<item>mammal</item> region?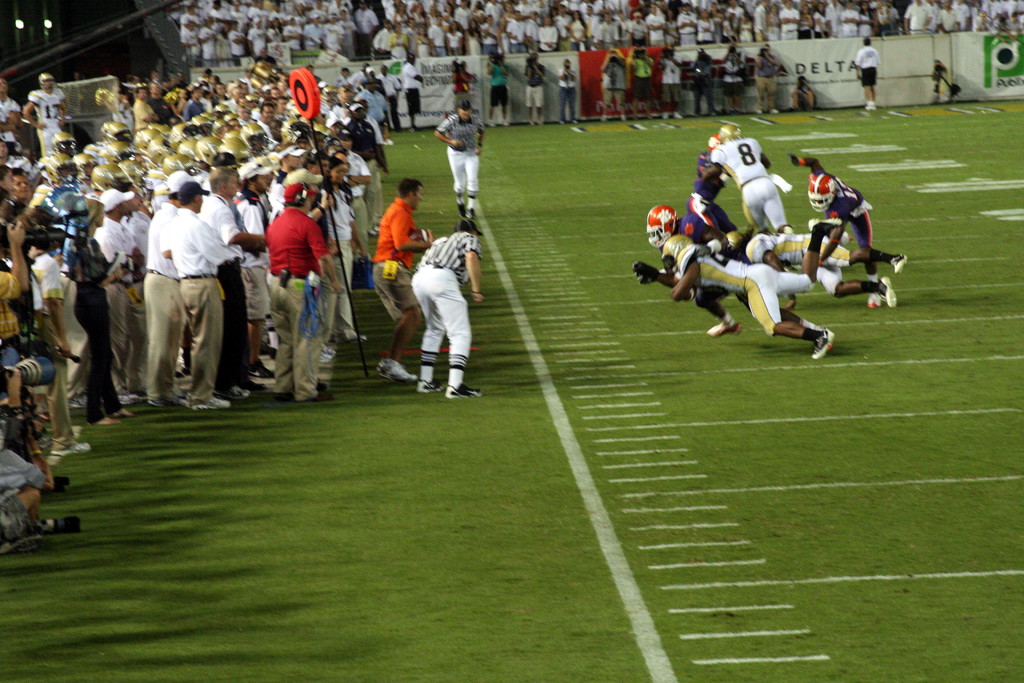
crop(657, 48, 687, 127)
